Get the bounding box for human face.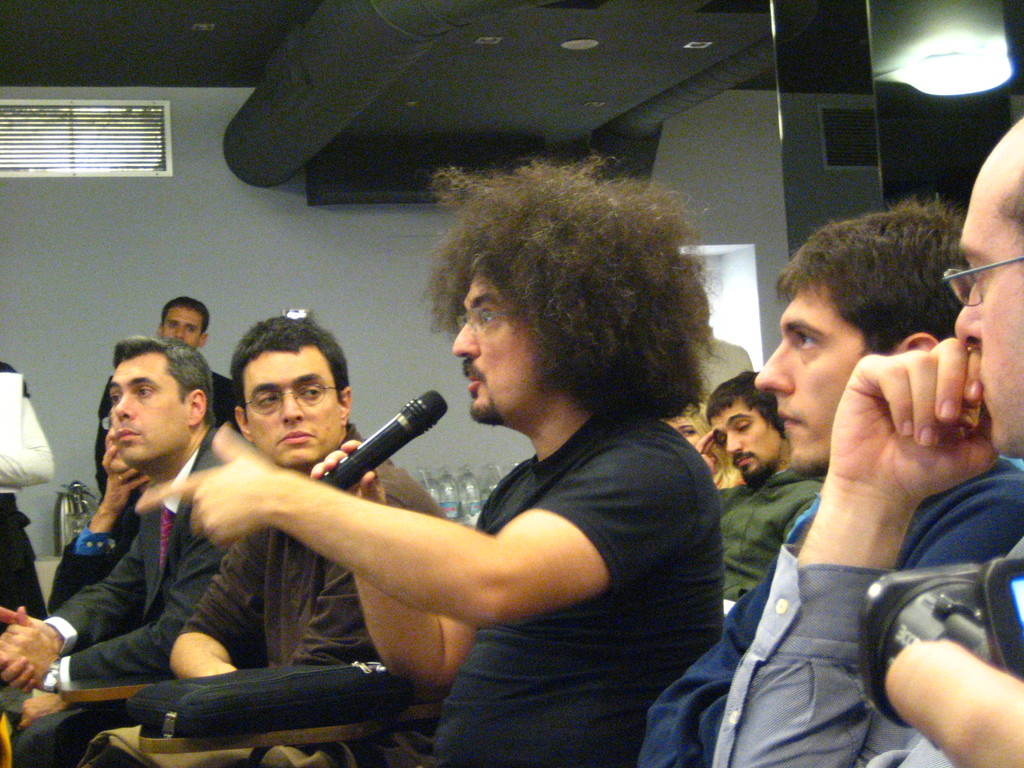
select_region(661, 416, 714, 474).
